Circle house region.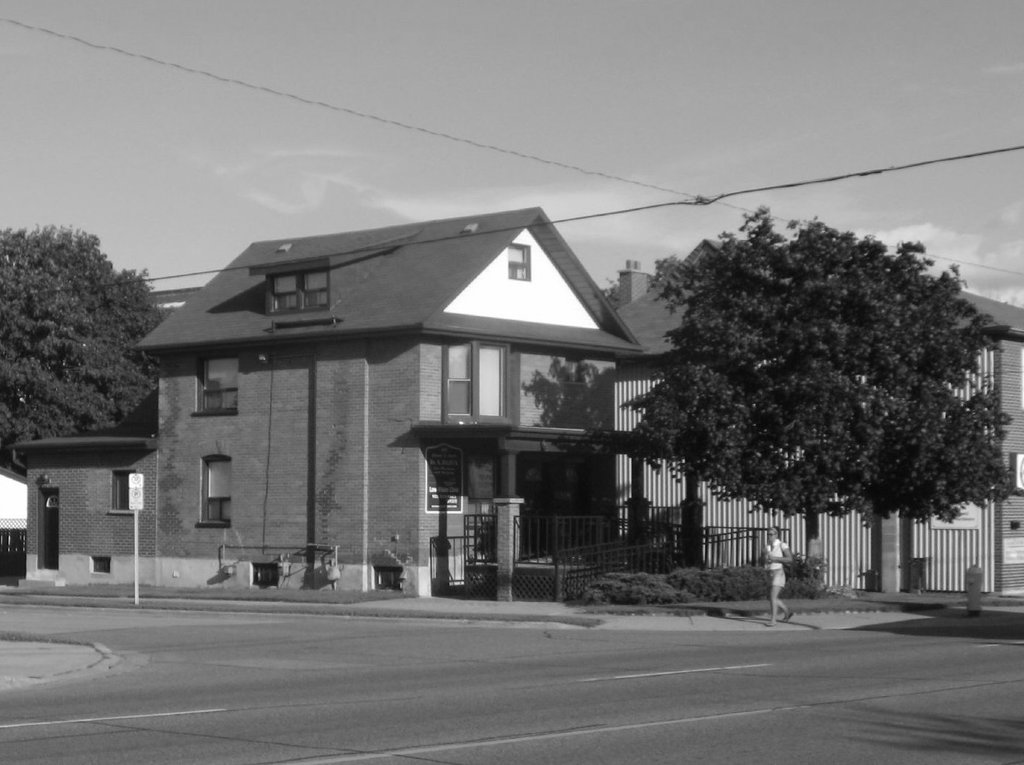
Region: {"left": 0, "top": 468, "right": 27, "bottom": 534}.
